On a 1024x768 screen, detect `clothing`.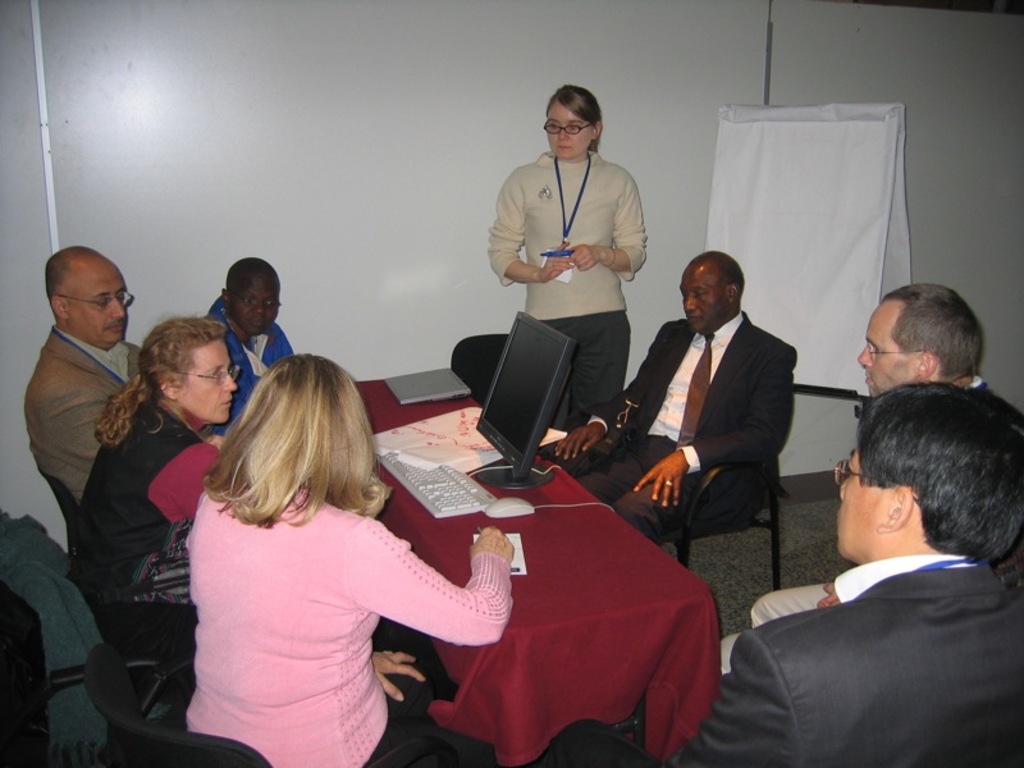
(173, 480, 507, 767).
